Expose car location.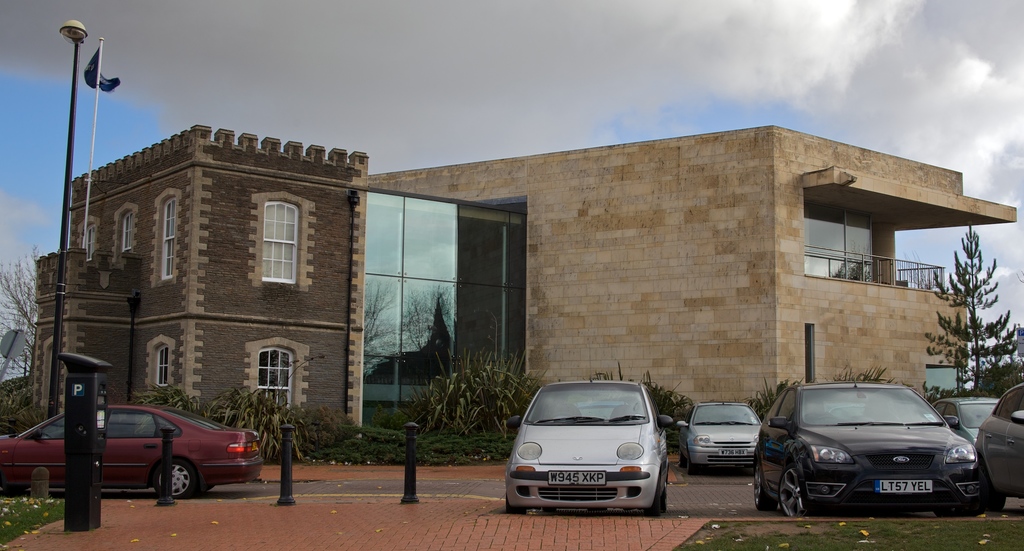
Exposed at [760, 378, 996, 525].
